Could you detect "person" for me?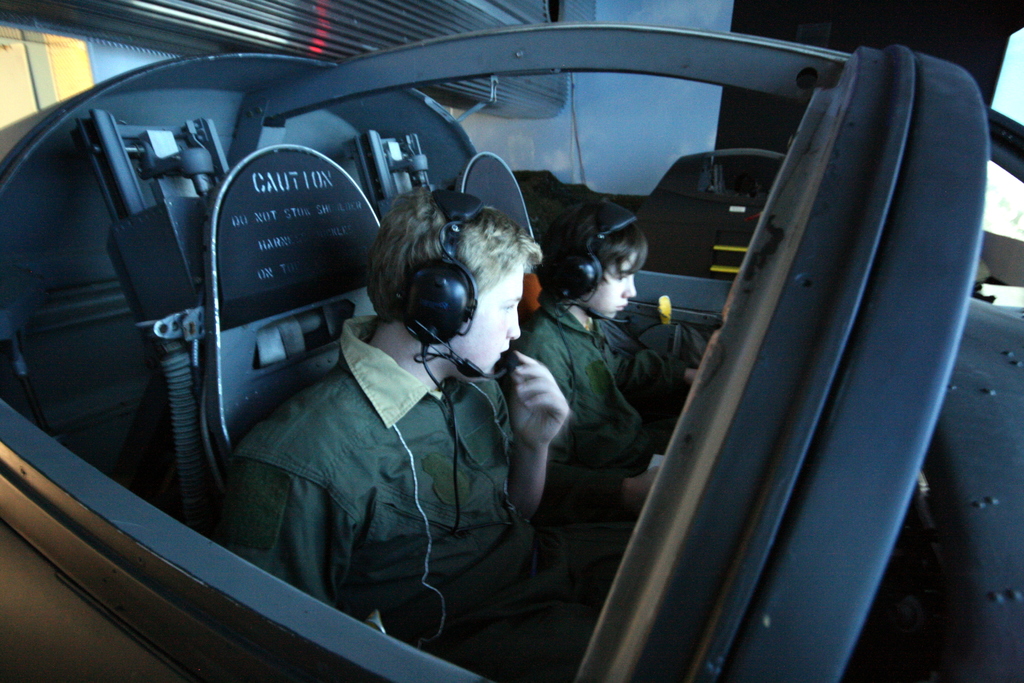
Detection result: (x1=509, y1=194, x2=703, y2=477).
